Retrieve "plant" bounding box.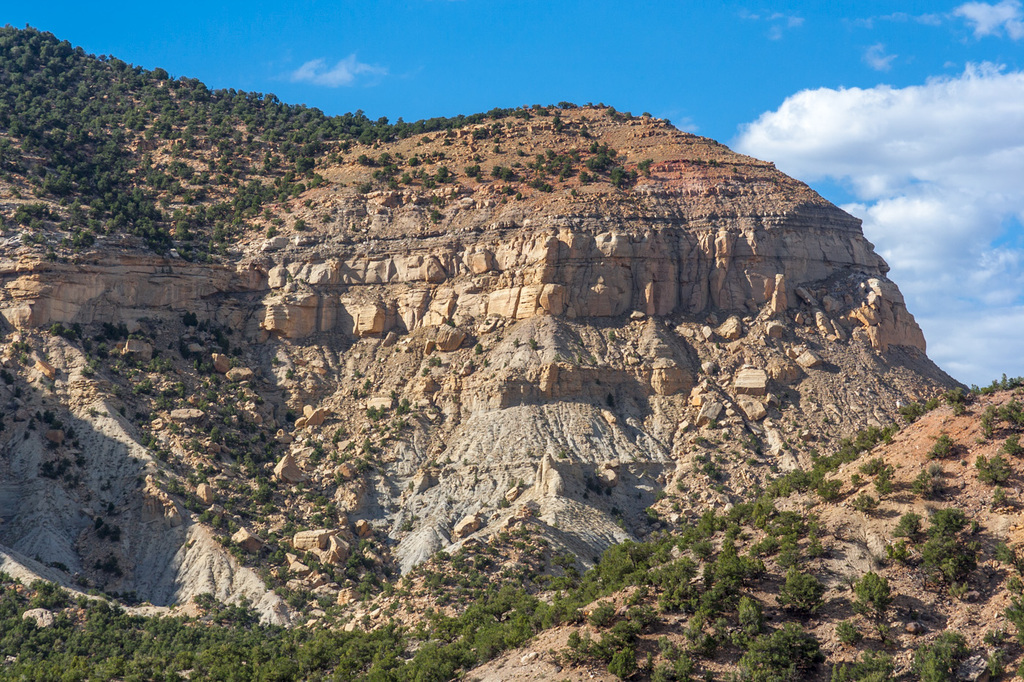
Bounding box: [881,541,913,562].
